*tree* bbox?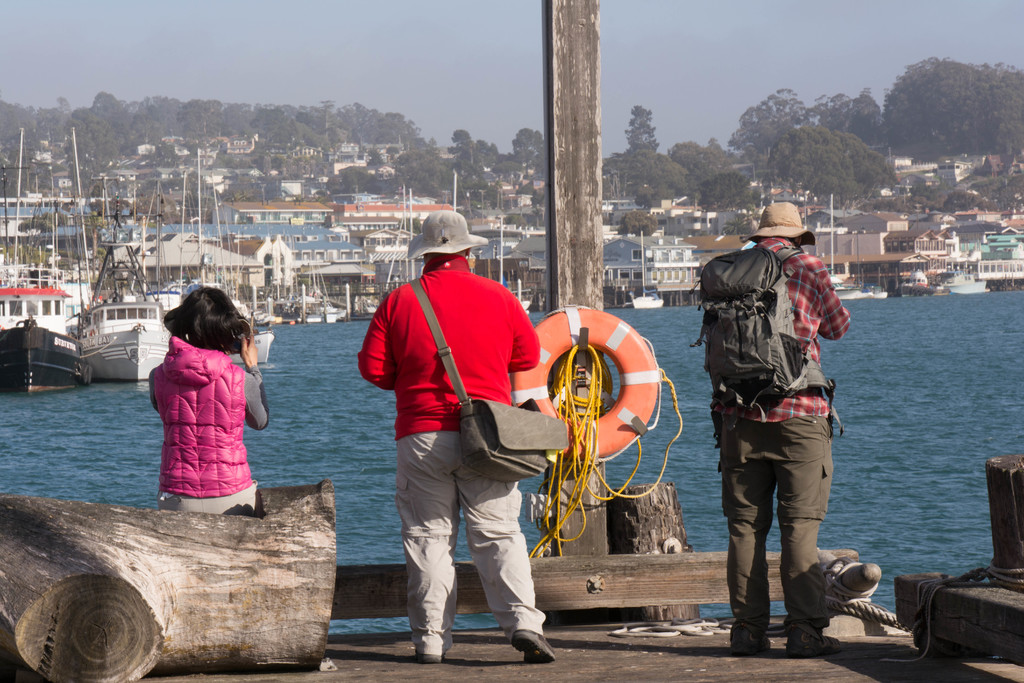
(left=771, top=123, right=899, bottom=217)
